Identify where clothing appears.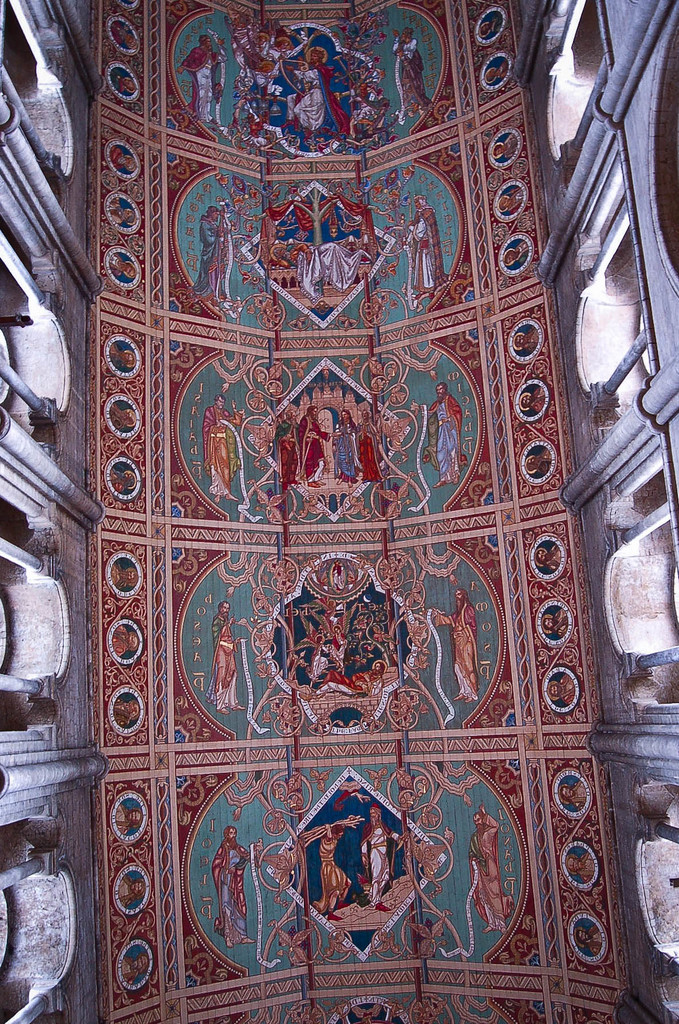
Appears at locate(316, 648, 335, 690).
